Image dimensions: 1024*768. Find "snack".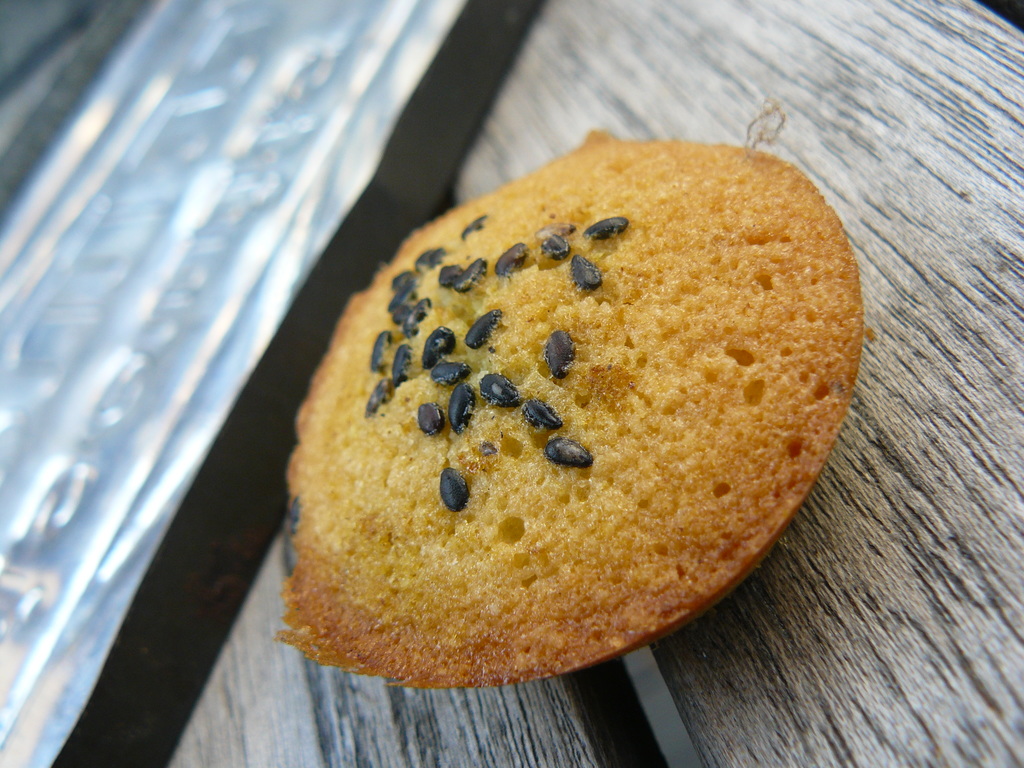
box=[278, 129, 868, 688].
